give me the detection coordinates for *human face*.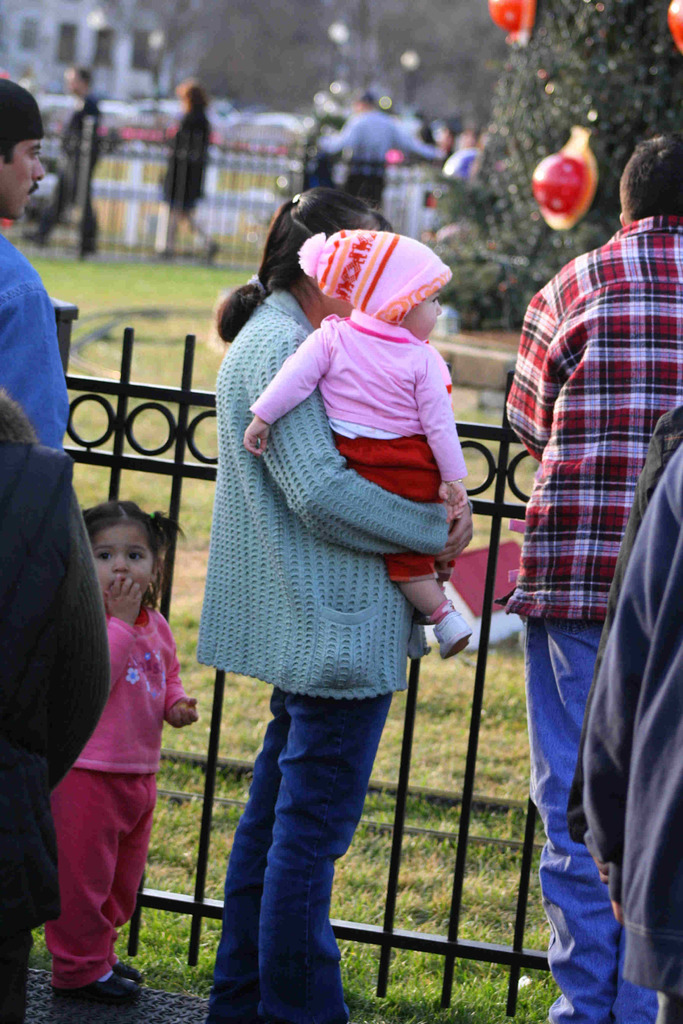
bbox=[79, 519, 158, 615].
